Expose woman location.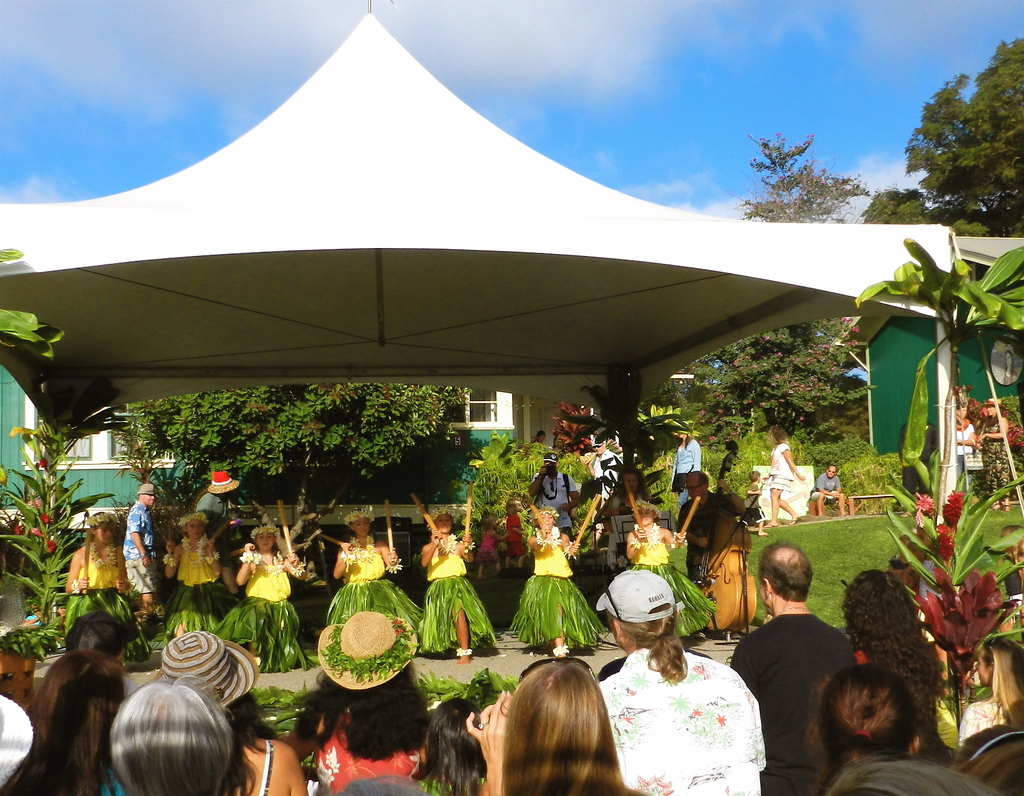
Exposed at bbox=[842, 571, 963, 751].
